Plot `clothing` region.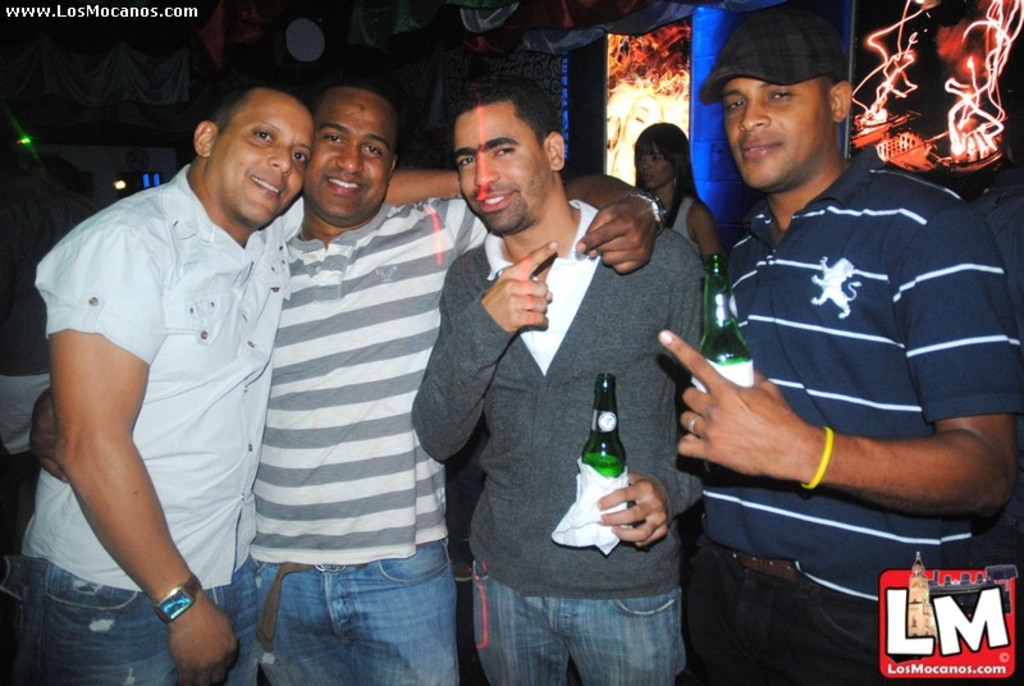
Plotted at select_region(421, 191, 713, 685).
